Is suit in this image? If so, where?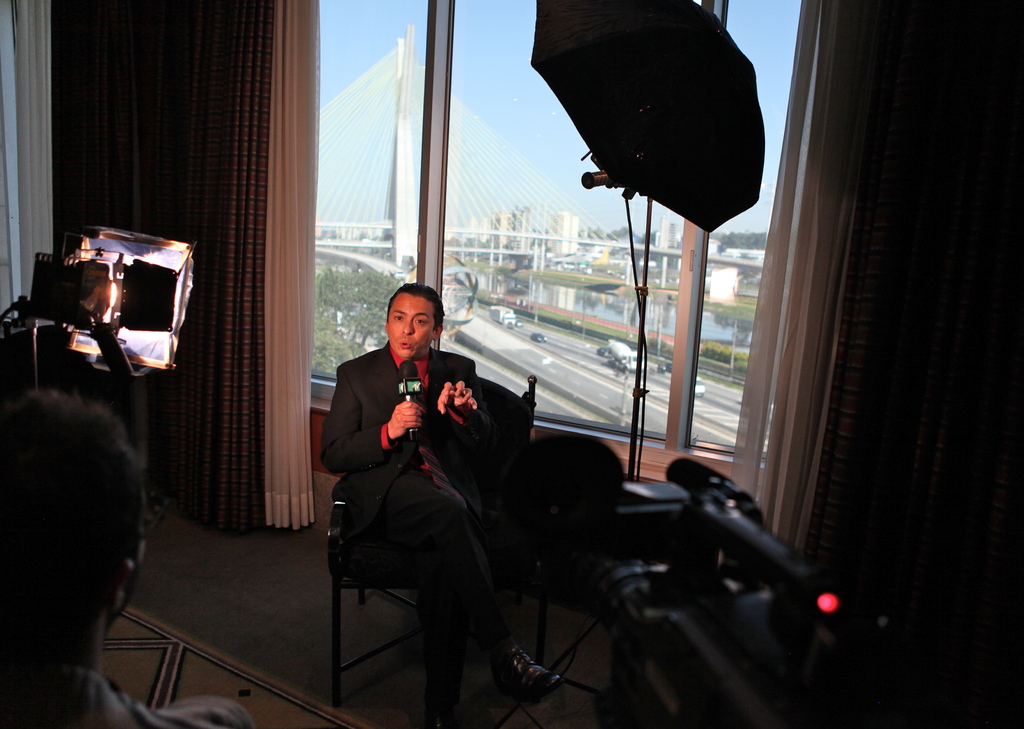
Yes, at [x1=317, y1=345, x2=505, y2=667].
